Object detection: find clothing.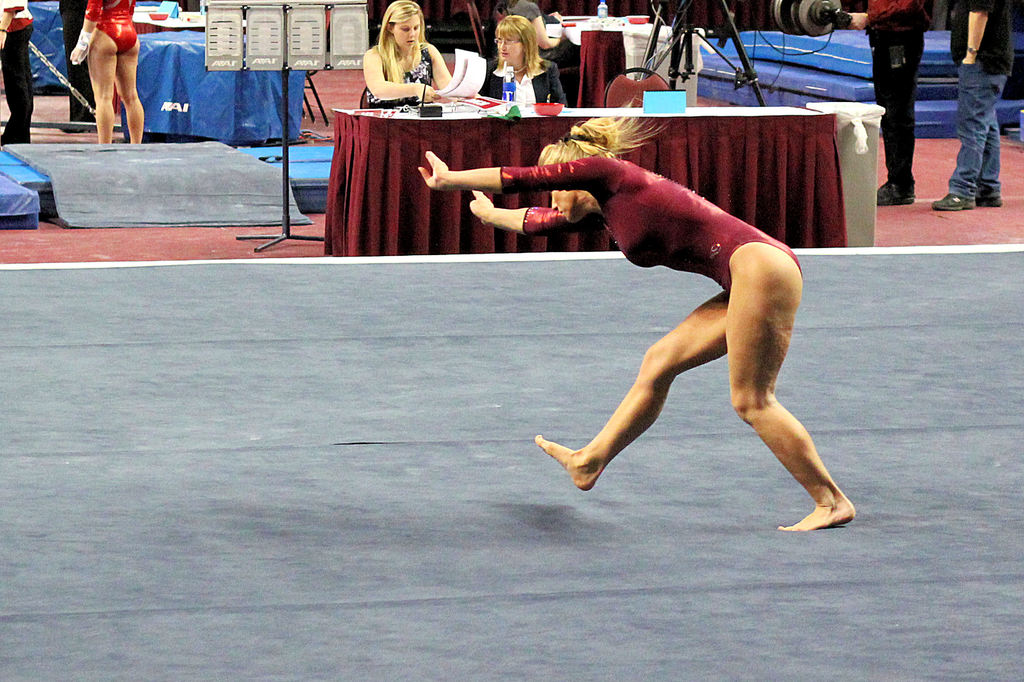
0:0:37:146.
